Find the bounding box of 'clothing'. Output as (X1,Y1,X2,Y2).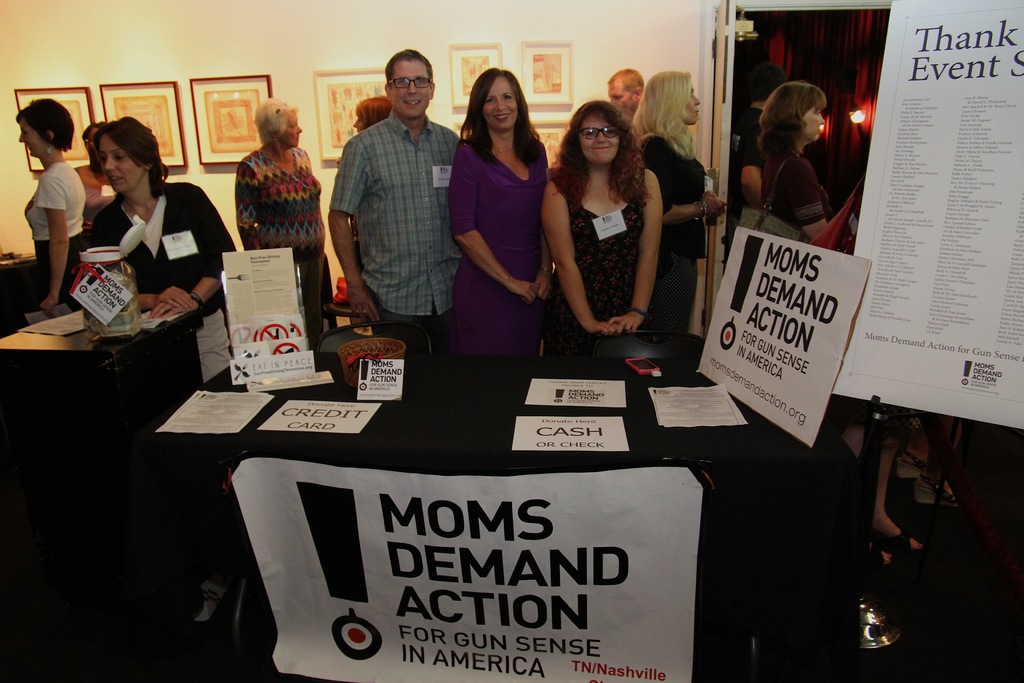
(86,178,236,384).
